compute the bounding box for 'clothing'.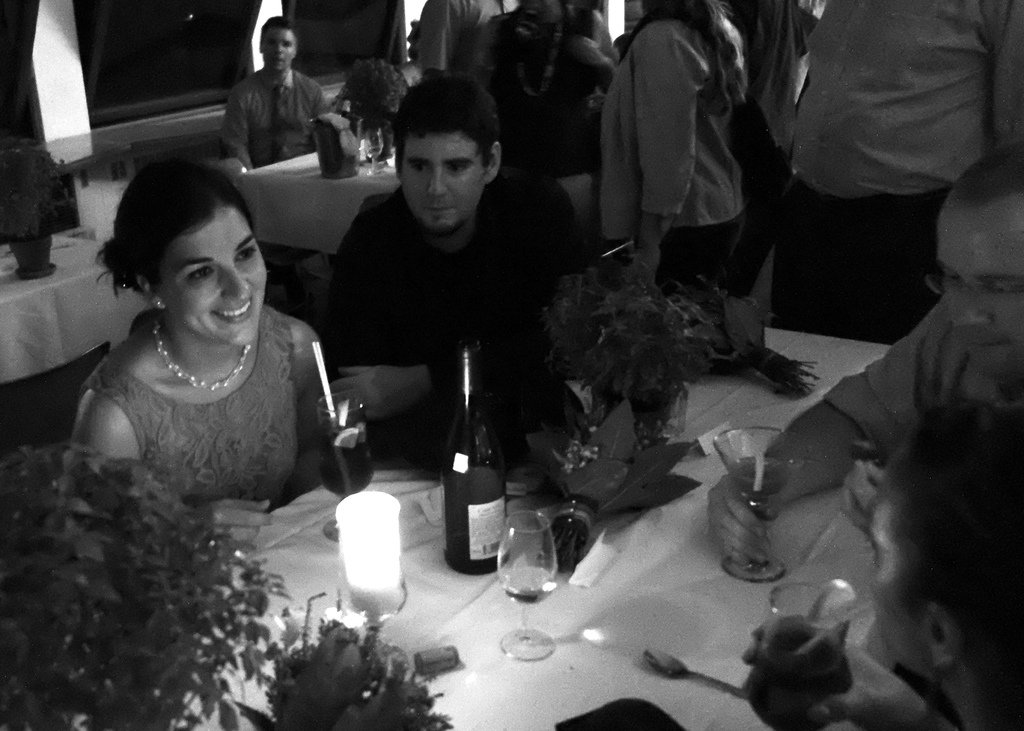
<region>420, 0, 520, 81</region>.
